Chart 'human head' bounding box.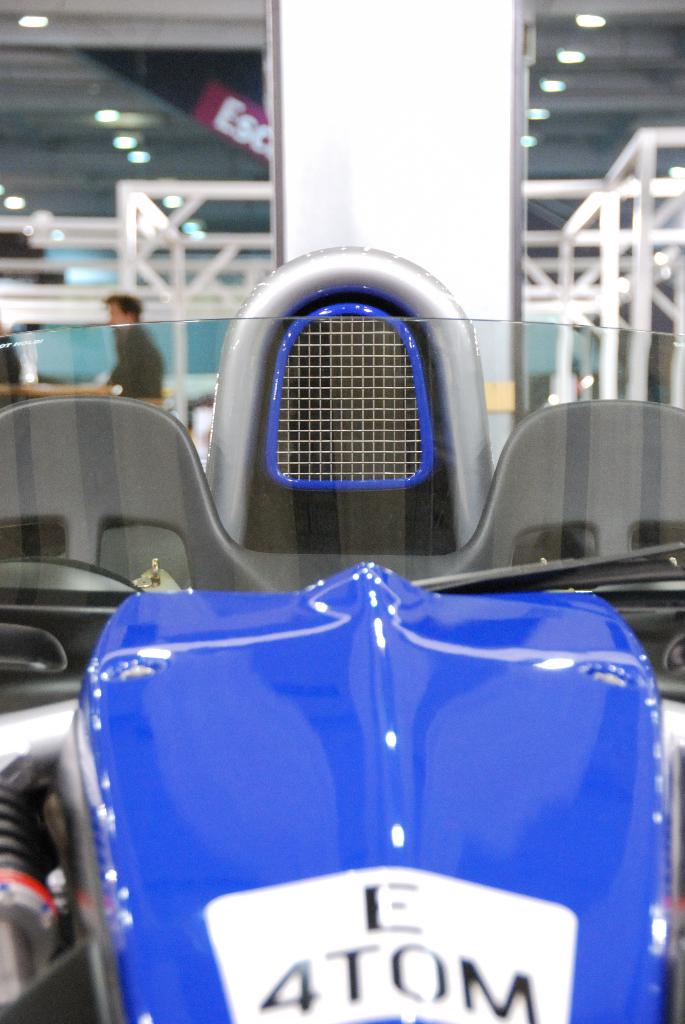
Charted: (left=107, top=294, right=141, bottom=331).
